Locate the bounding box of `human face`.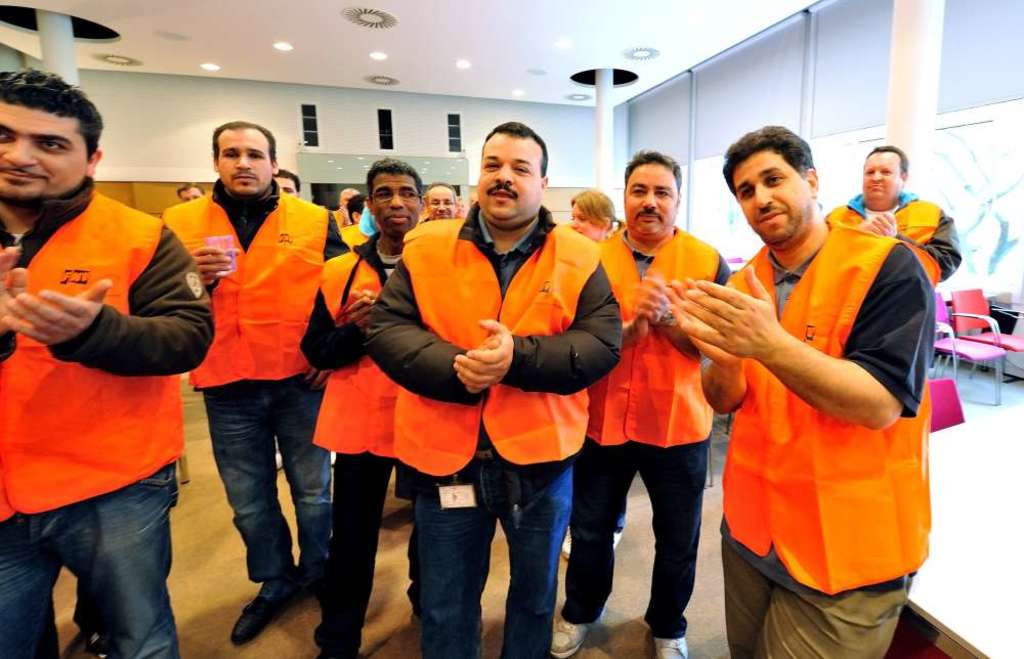
Bounding box: Rect(367, 171, 422, 236).
